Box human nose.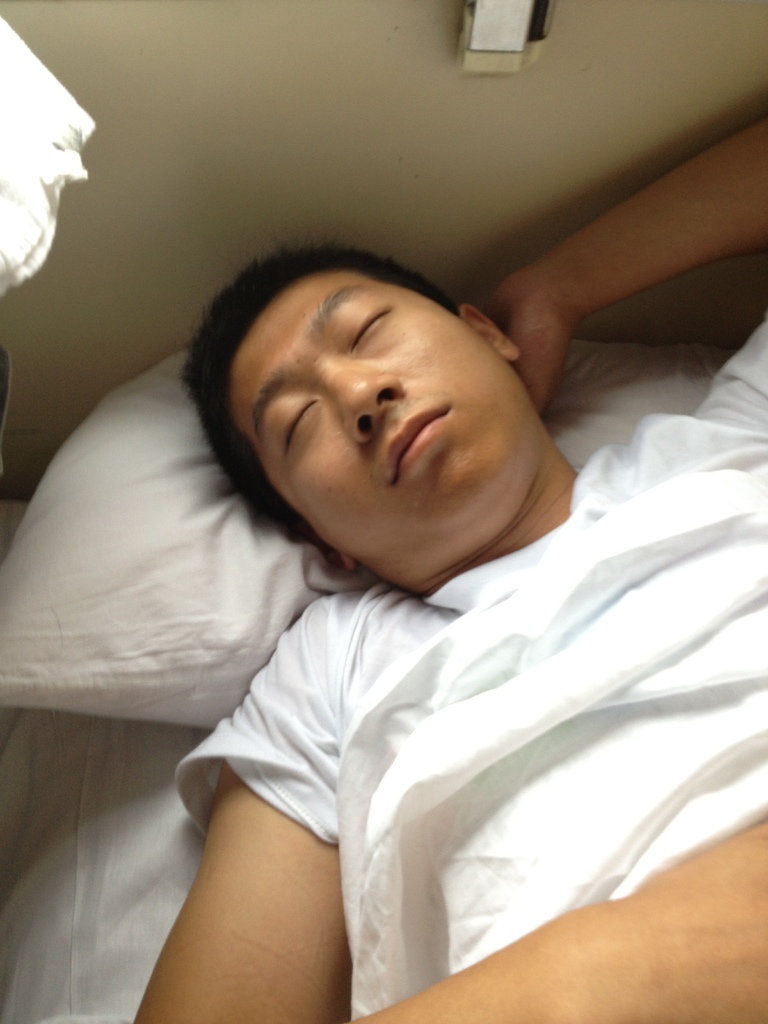
315, 357, 406, 447.
